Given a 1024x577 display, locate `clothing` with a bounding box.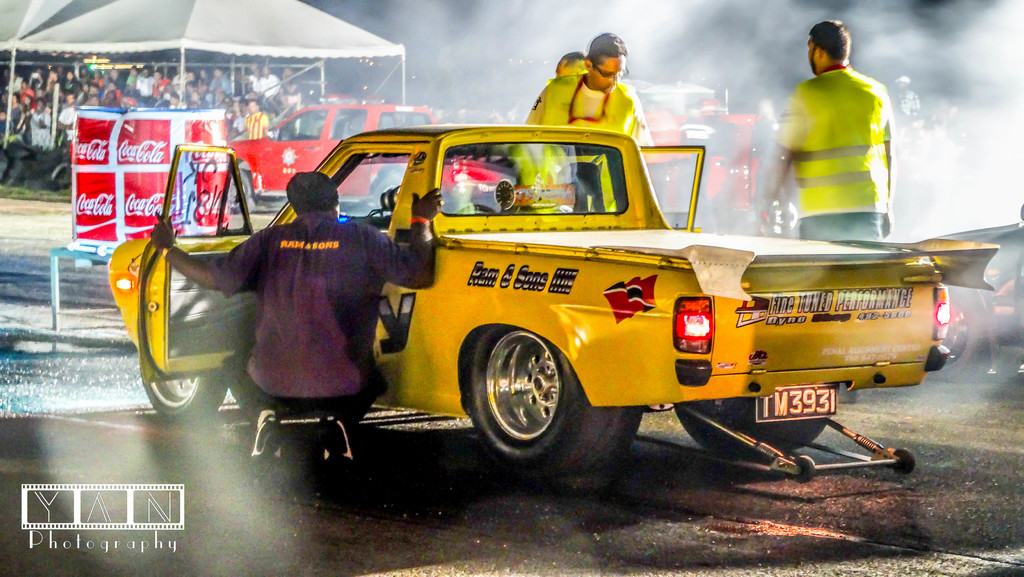
Located: [897,86,921,125].
